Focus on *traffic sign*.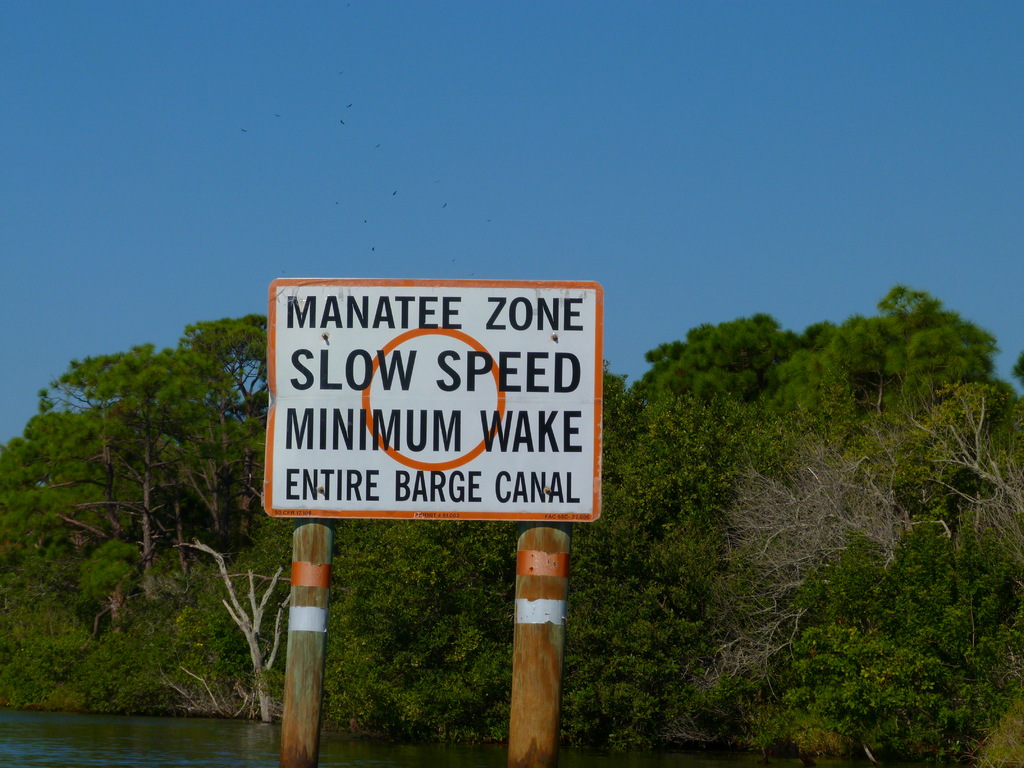
Focused at pyautogui.locateOnScreen(263, 276, 604, 522).
